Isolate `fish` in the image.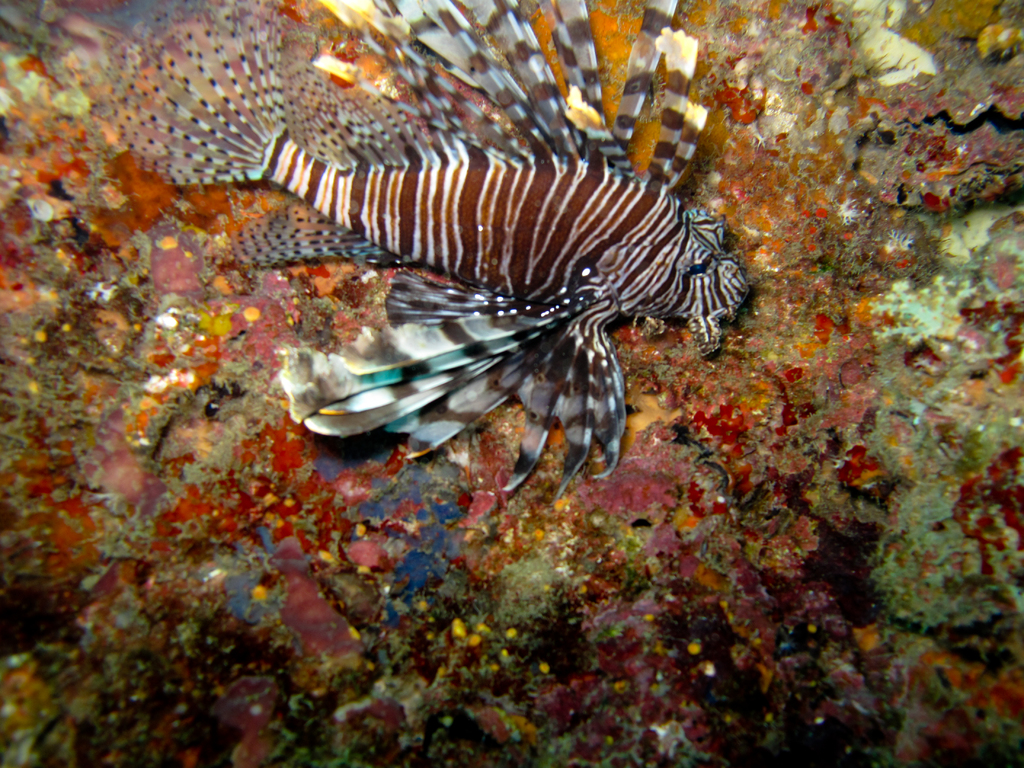
Isolated region: detection(115, 0, 744, 497).
